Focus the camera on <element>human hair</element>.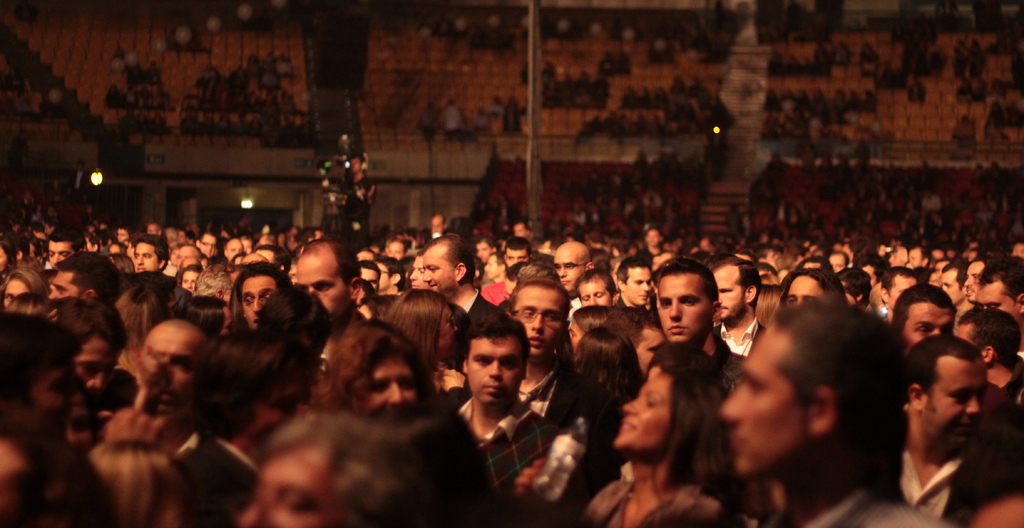
Focus region: left=890, top=285, right=952, bottom=338.
